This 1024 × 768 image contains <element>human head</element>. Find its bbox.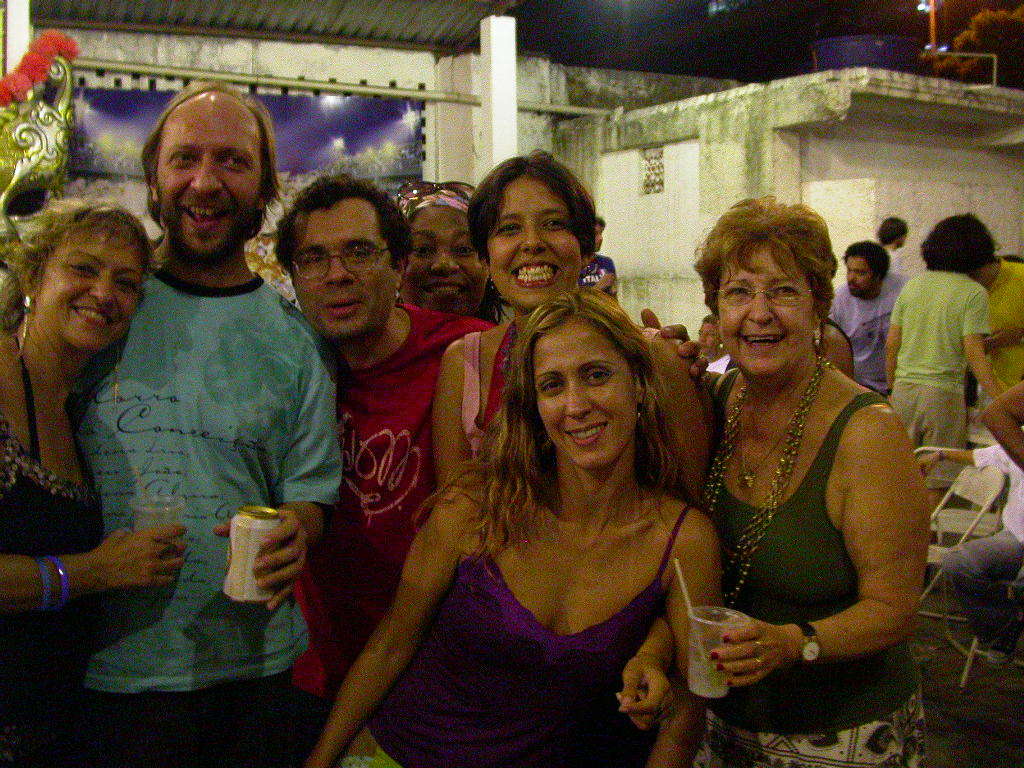
x1=273, y1=168, x2=410, y2=349.
